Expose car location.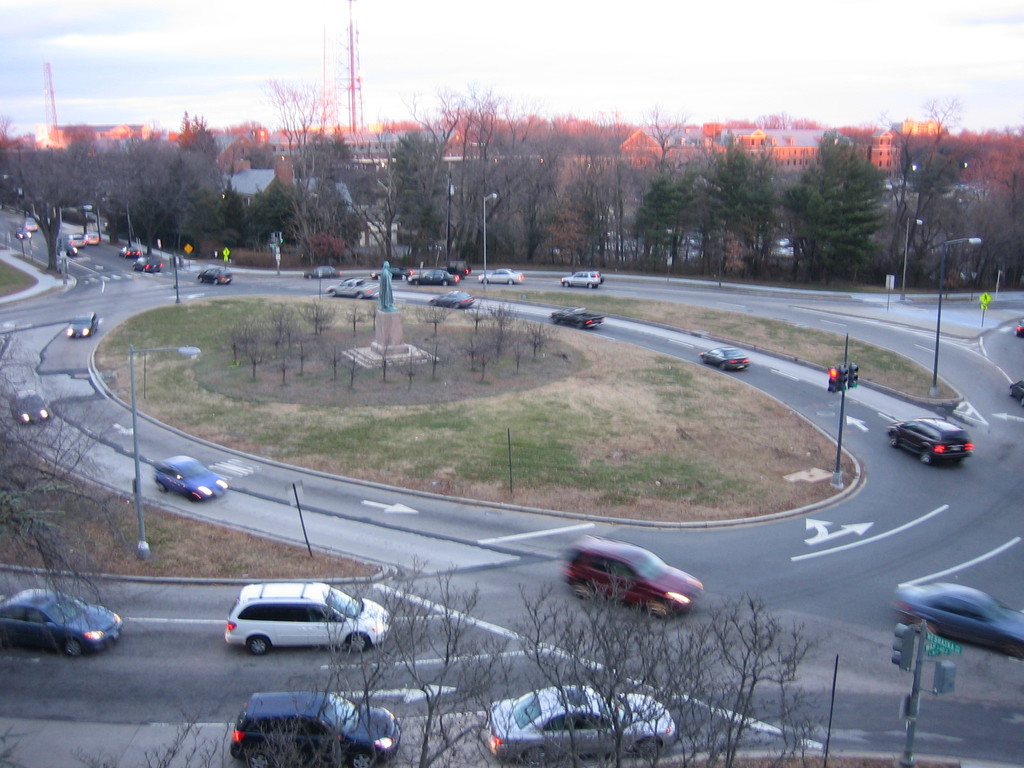
Exposed at (881,412,977,465).
